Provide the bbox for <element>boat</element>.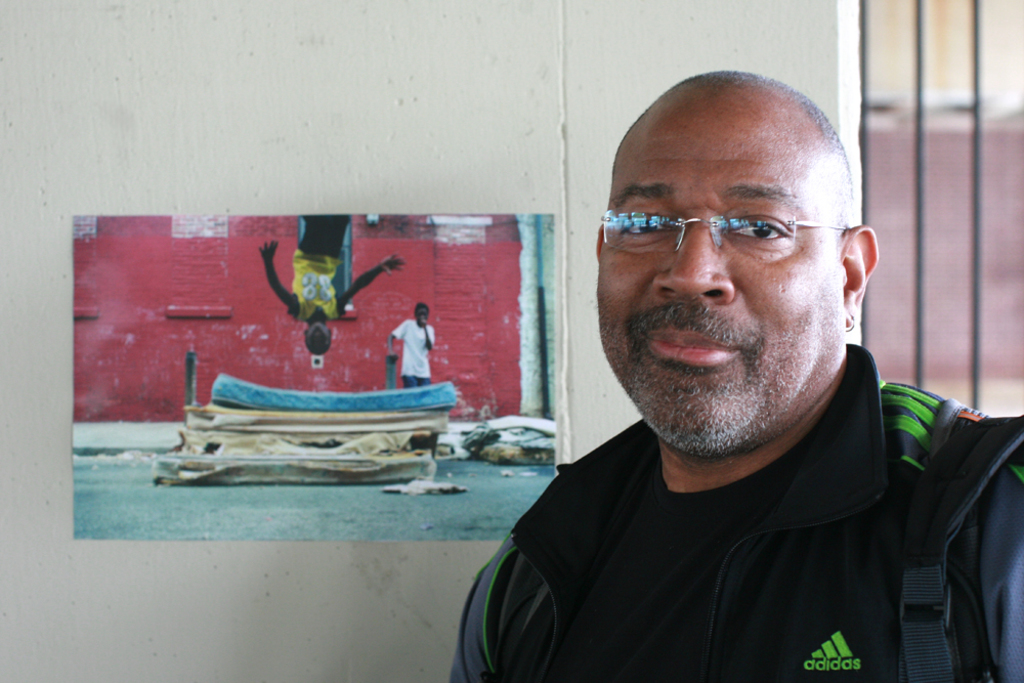
138 351 484 479.
